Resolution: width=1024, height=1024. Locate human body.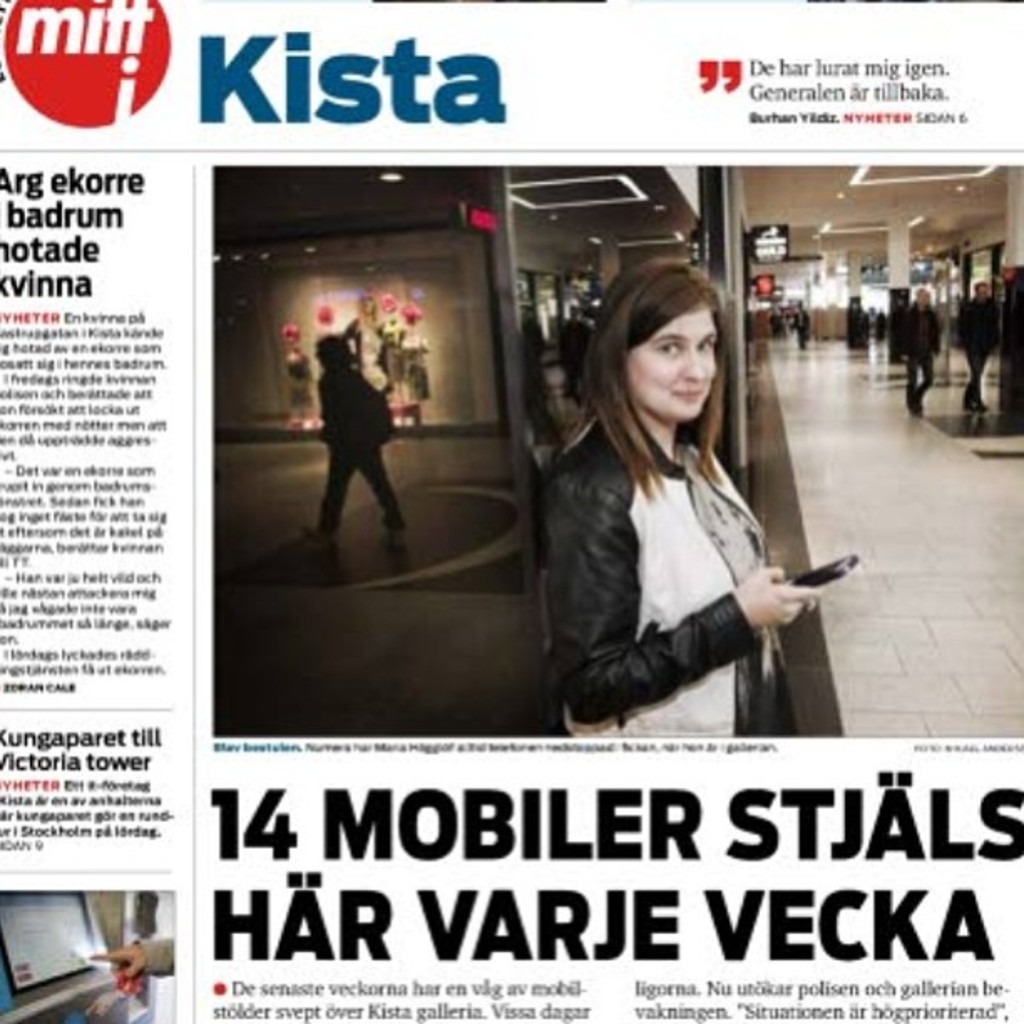
bbox(952, 296, 1004, 413).
